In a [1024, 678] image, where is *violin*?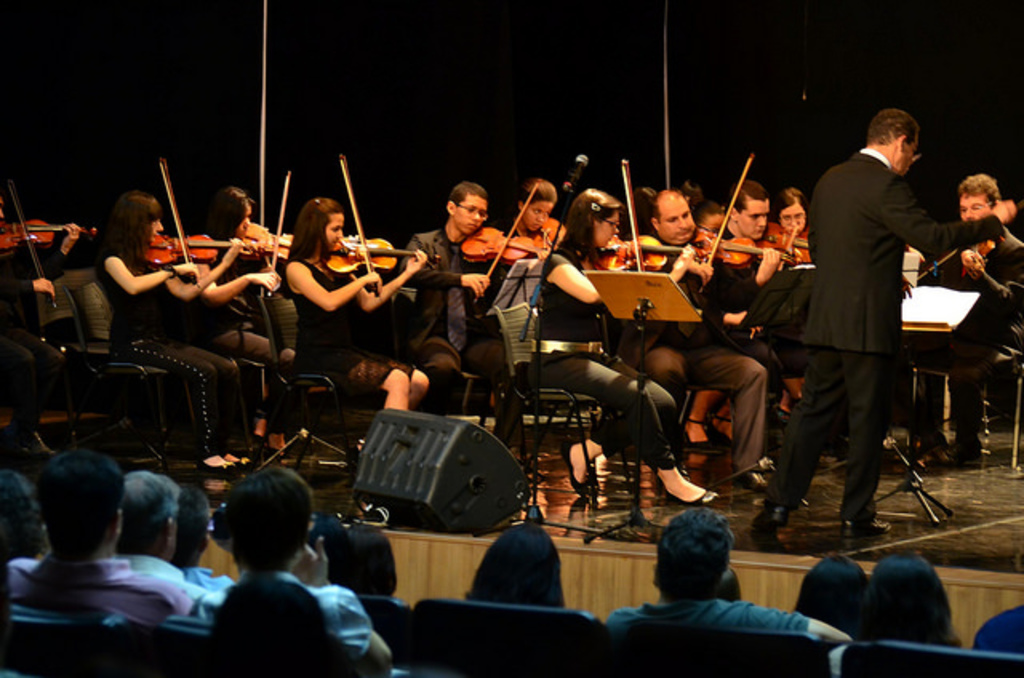
region(0, 163, 99, 307).
